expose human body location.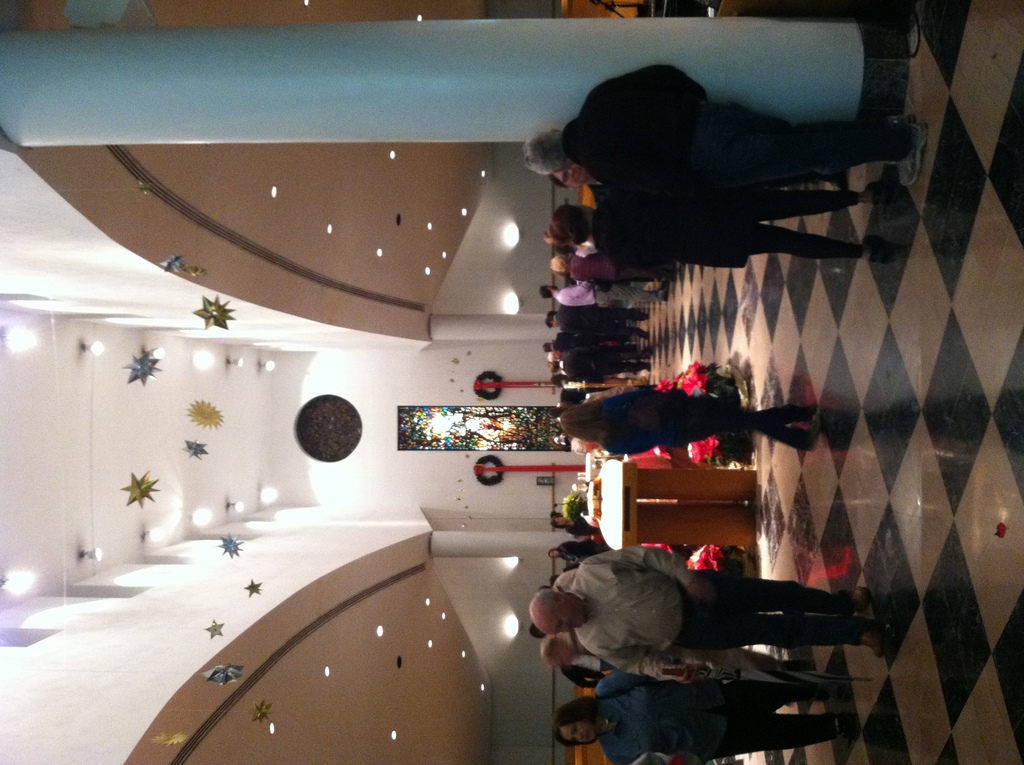
Exposed at (x1=544, y1=309, x2=656, y2=336).
